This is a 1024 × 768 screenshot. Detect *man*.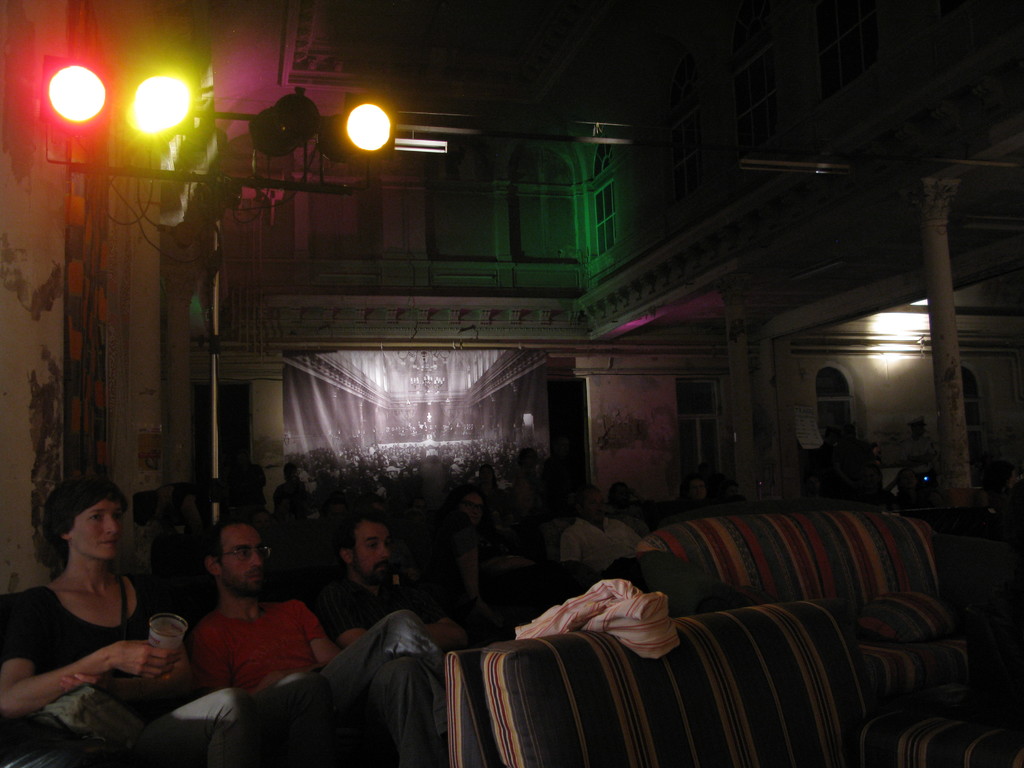
x1=556 y1=484 x2=651 y2=592.
